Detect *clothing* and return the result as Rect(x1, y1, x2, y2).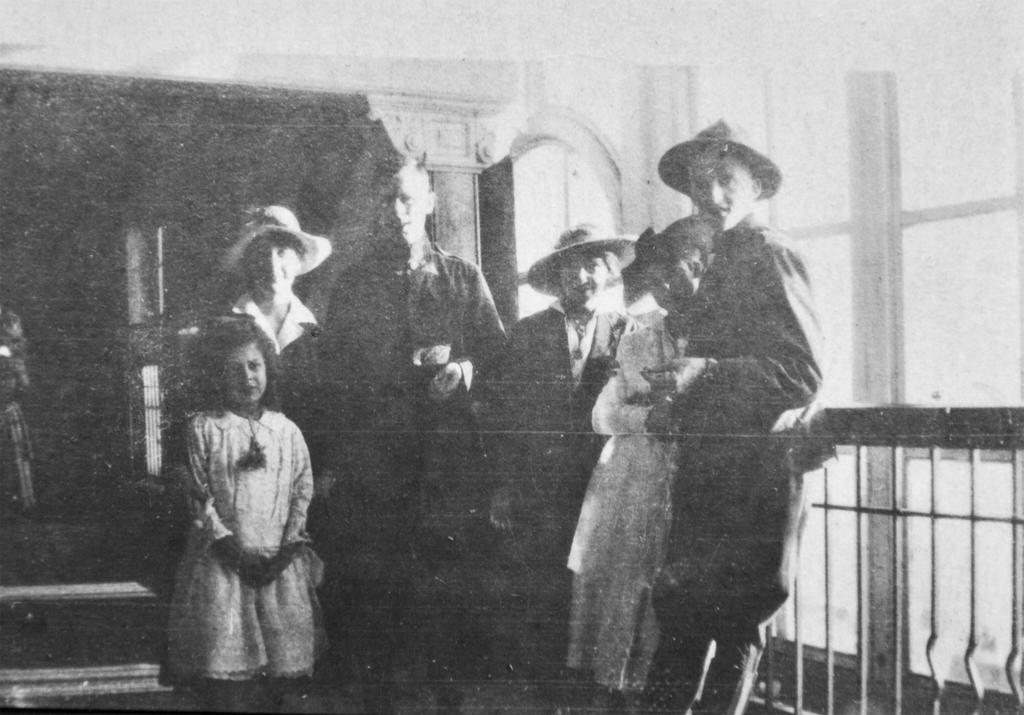
Rect(570, 312, 713, 671).
